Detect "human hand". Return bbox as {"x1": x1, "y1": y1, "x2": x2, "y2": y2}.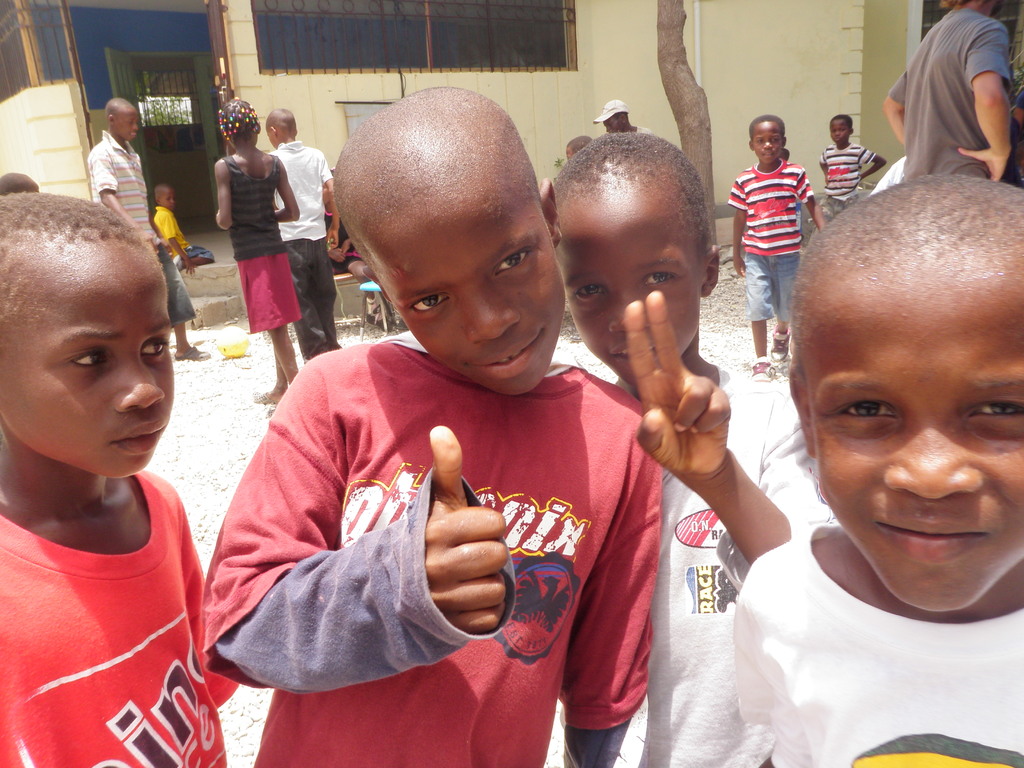
{"x1": 426, "y1": 421, "x2": 510, "y2": 637}.
